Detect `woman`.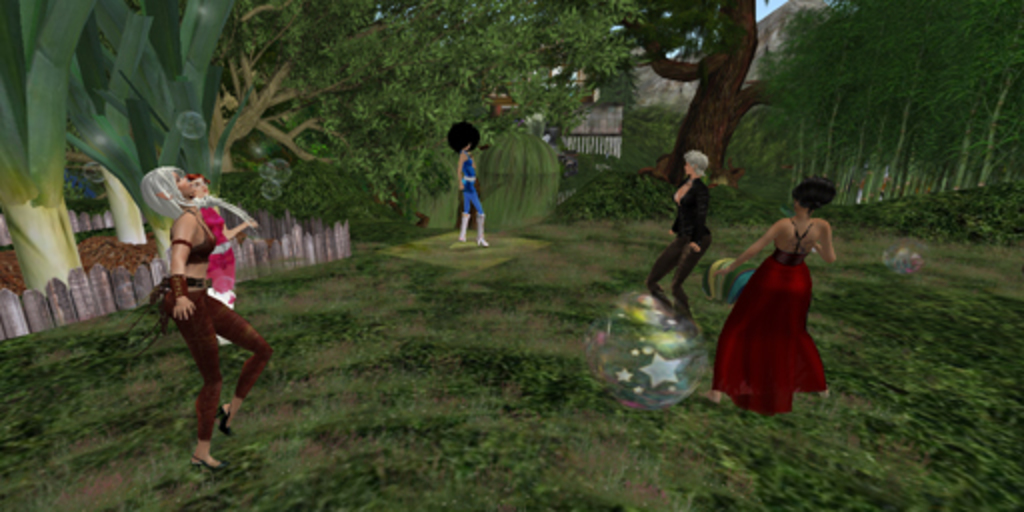
Detected at [x1=442, y1=118, x2=492, y2=248].
